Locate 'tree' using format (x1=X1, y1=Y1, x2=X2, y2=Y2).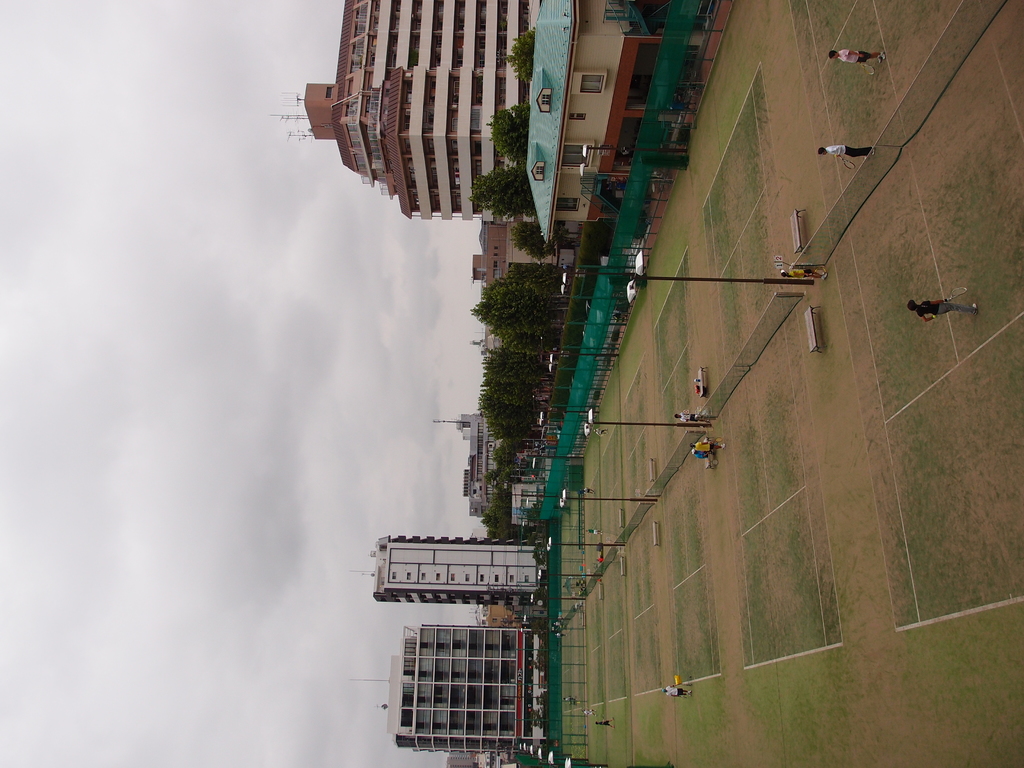
(x1=509, y1=218, x2=577, y2=260).
